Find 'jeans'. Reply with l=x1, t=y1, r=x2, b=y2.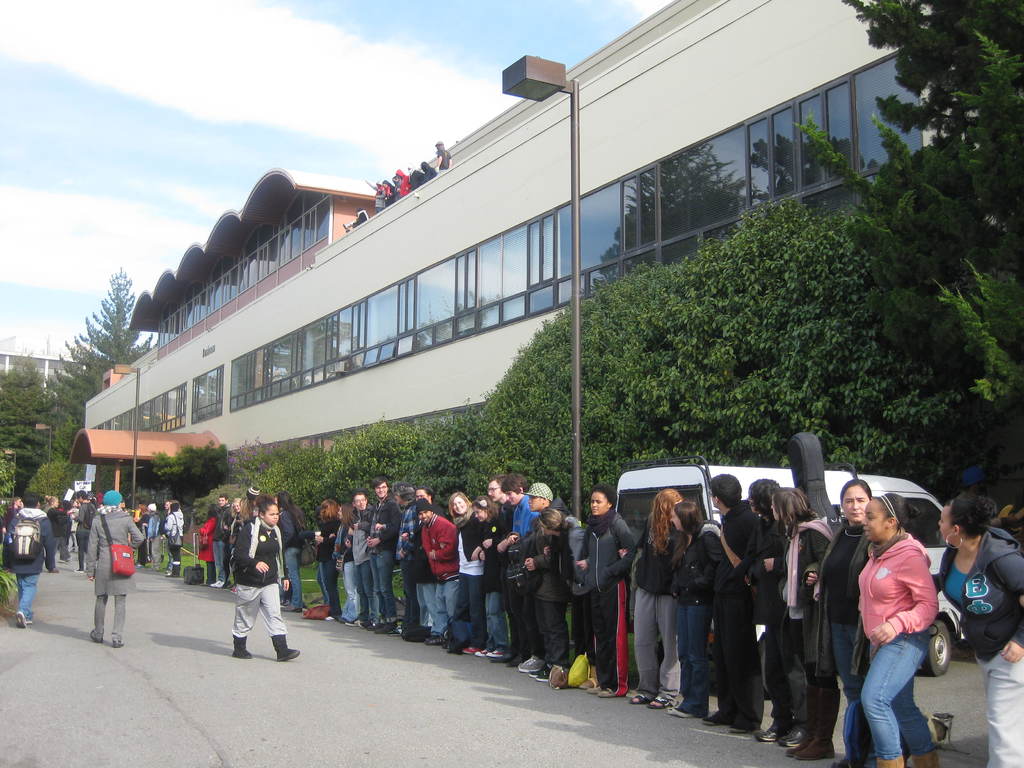
l=851, t=661, r=945, b=751.
